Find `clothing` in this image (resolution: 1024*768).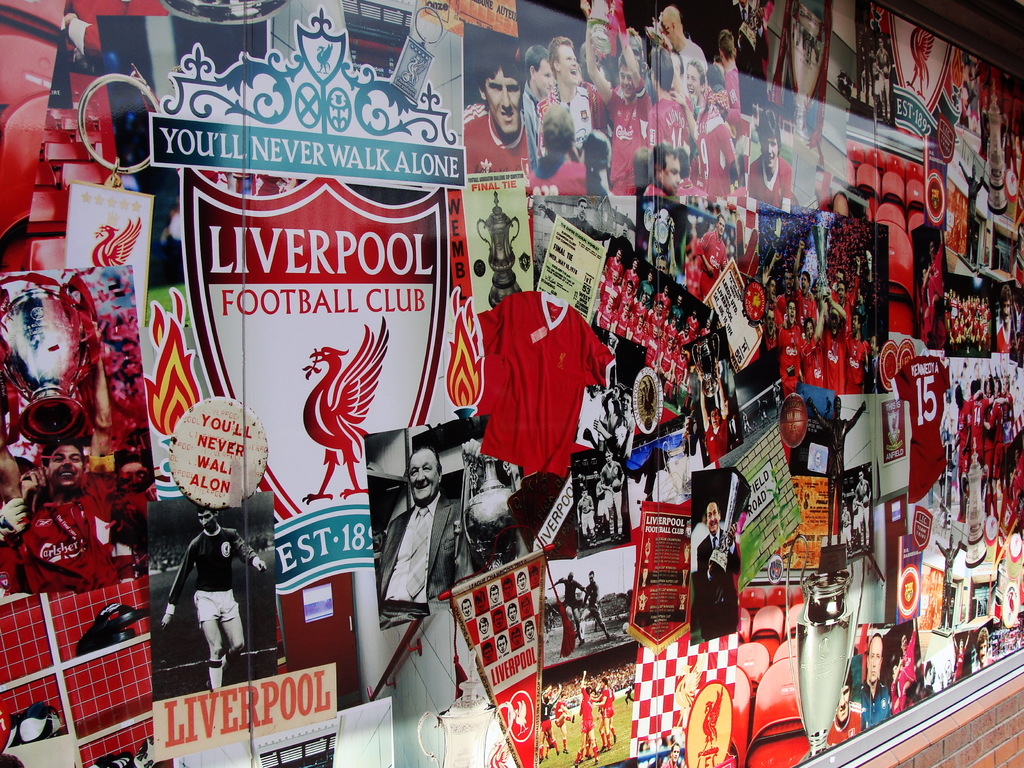
806,398,864,490.
